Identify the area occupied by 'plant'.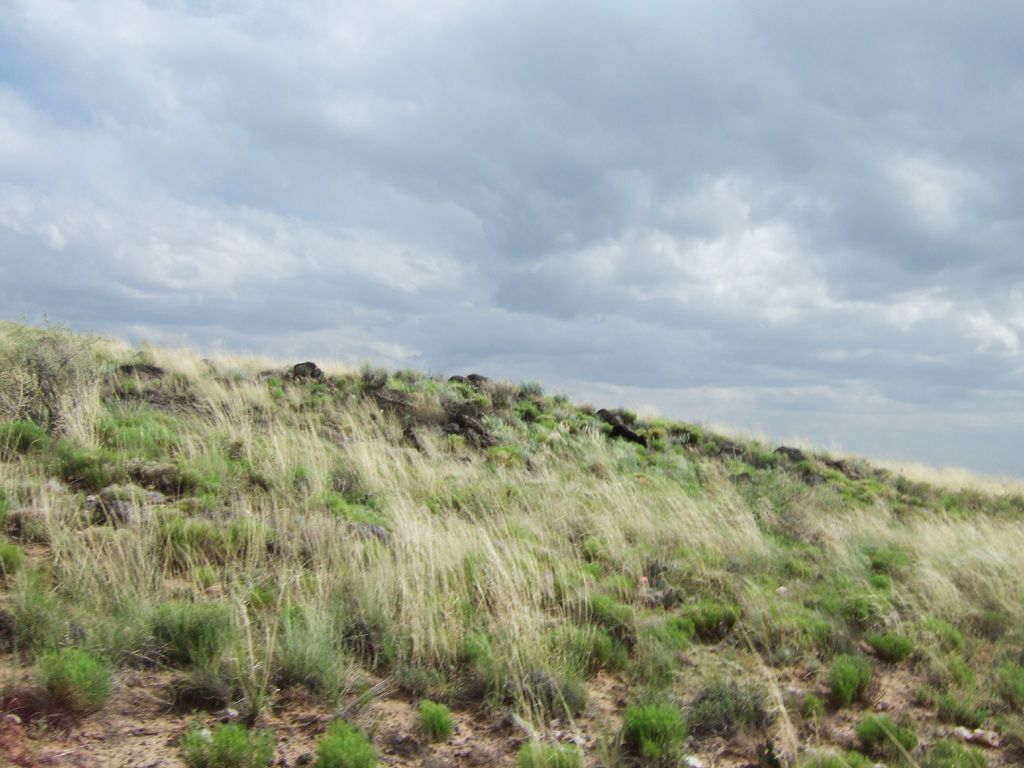
Area: <box>179,719,278,767</box>.
